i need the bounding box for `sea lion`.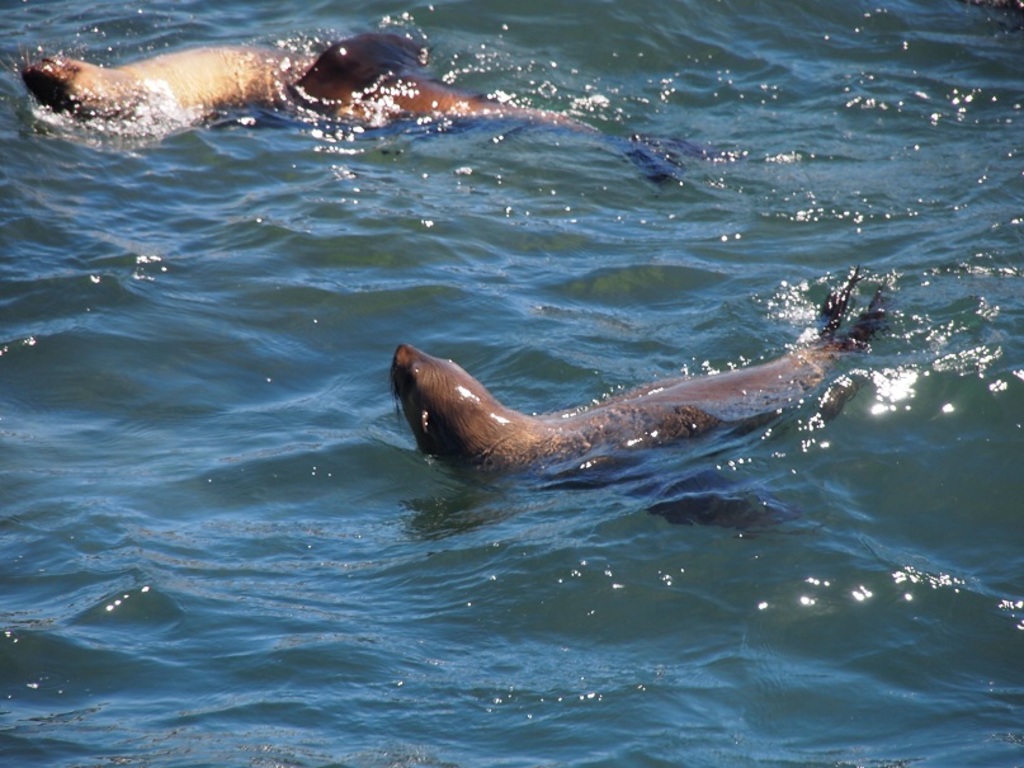
Here it is: 0, 30, 719, 179.
